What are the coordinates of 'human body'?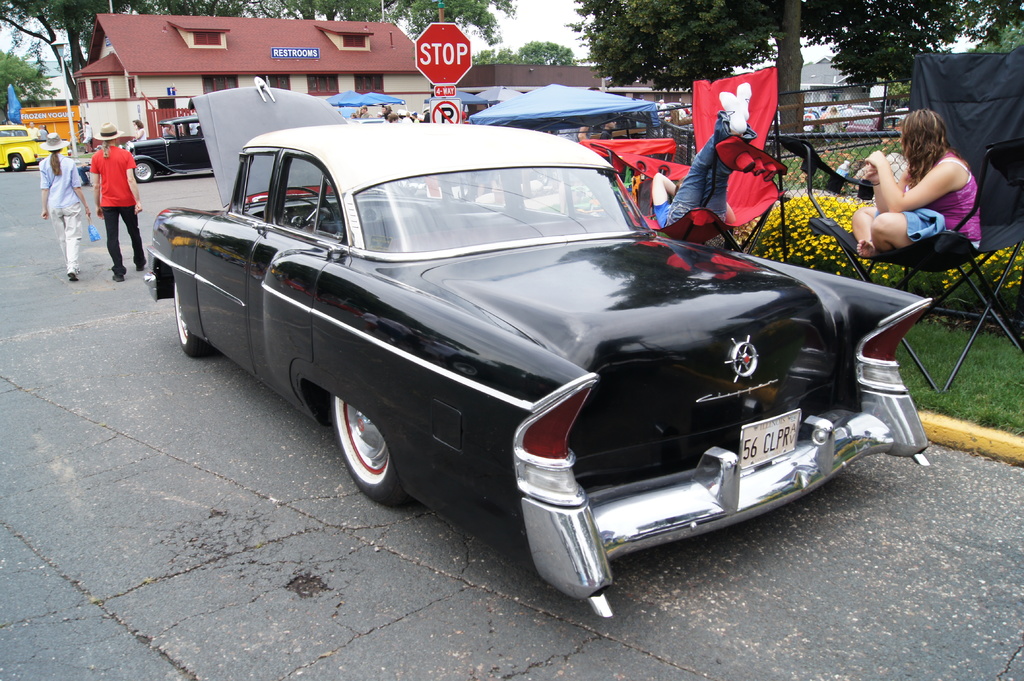
<box>649,162,679,236</box>.
